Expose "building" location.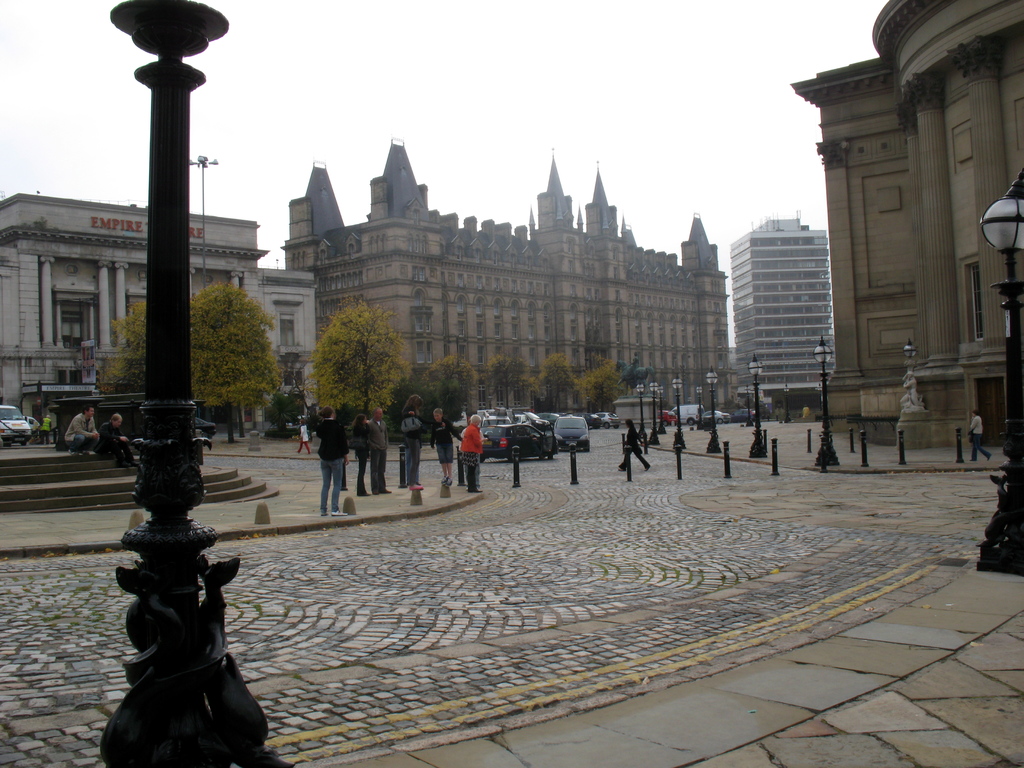
Exposed at BBox(730, 216, 833, 419).
